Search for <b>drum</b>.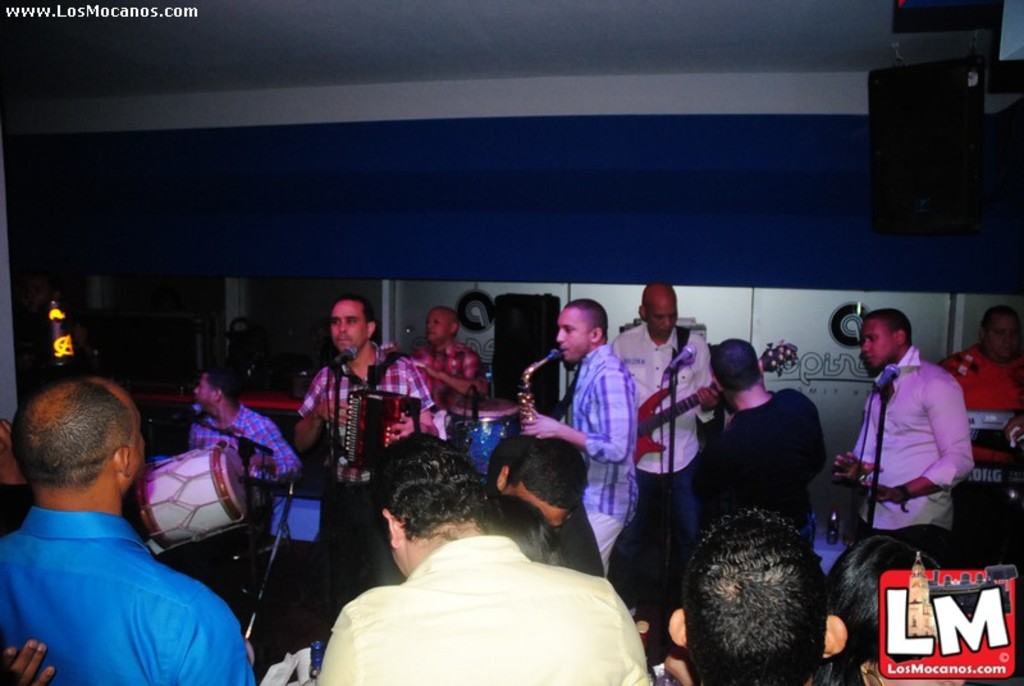
Found at 445 387 525 468.
